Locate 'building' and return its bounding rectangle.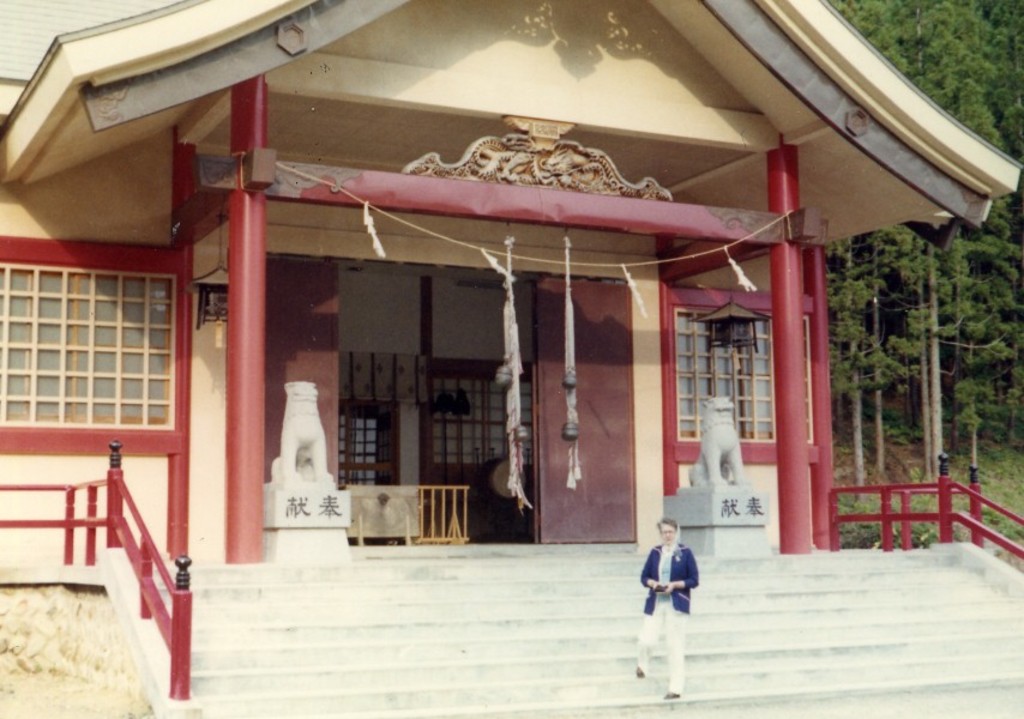
crop(0, 0, 1023, 718).
